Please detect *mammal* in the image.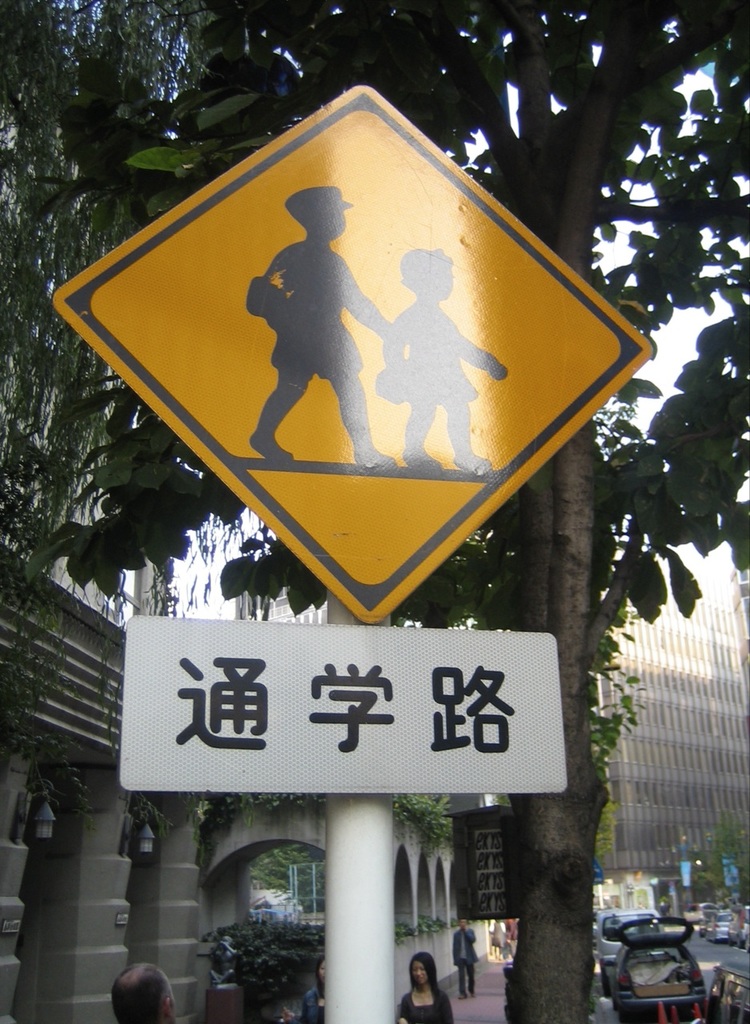
481/915/507/962.
